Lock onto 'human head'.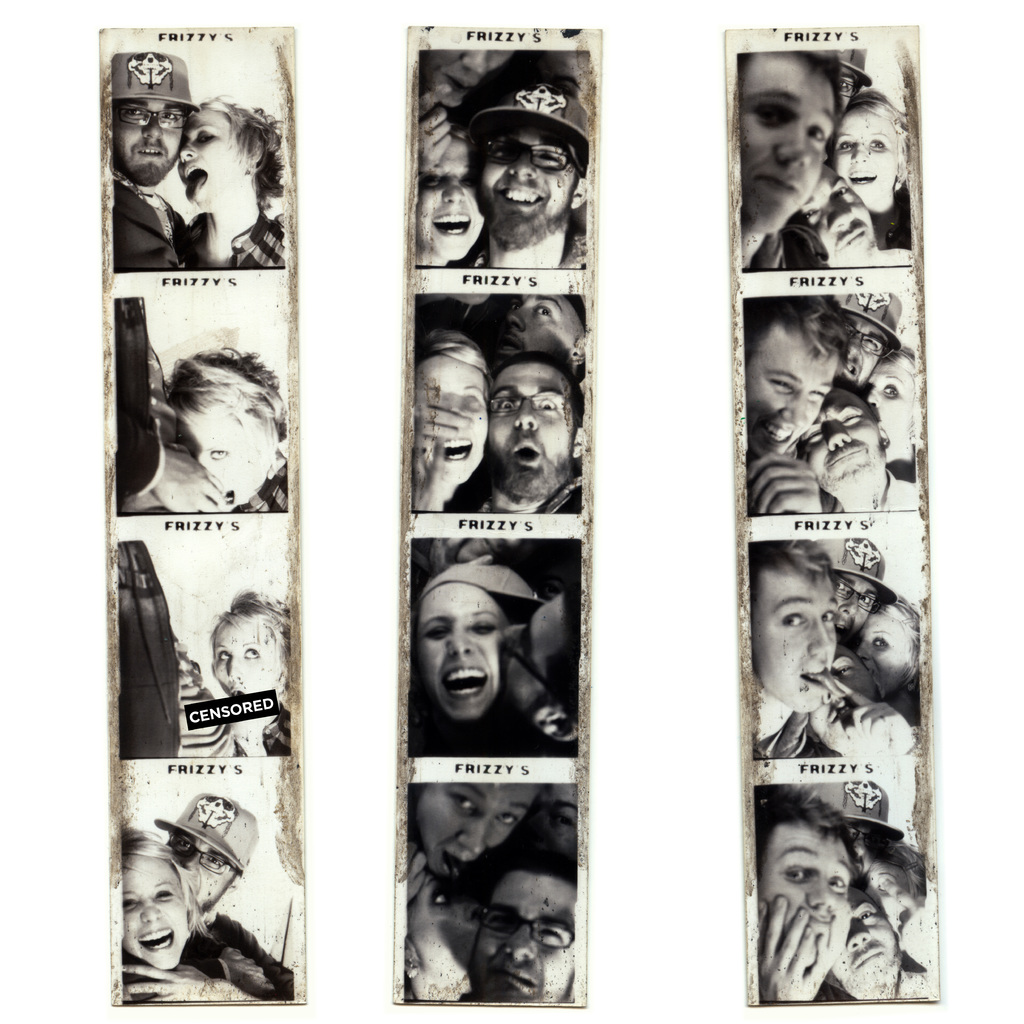
Locked: [x1=835, y1=92, x2=915, y2=201].
